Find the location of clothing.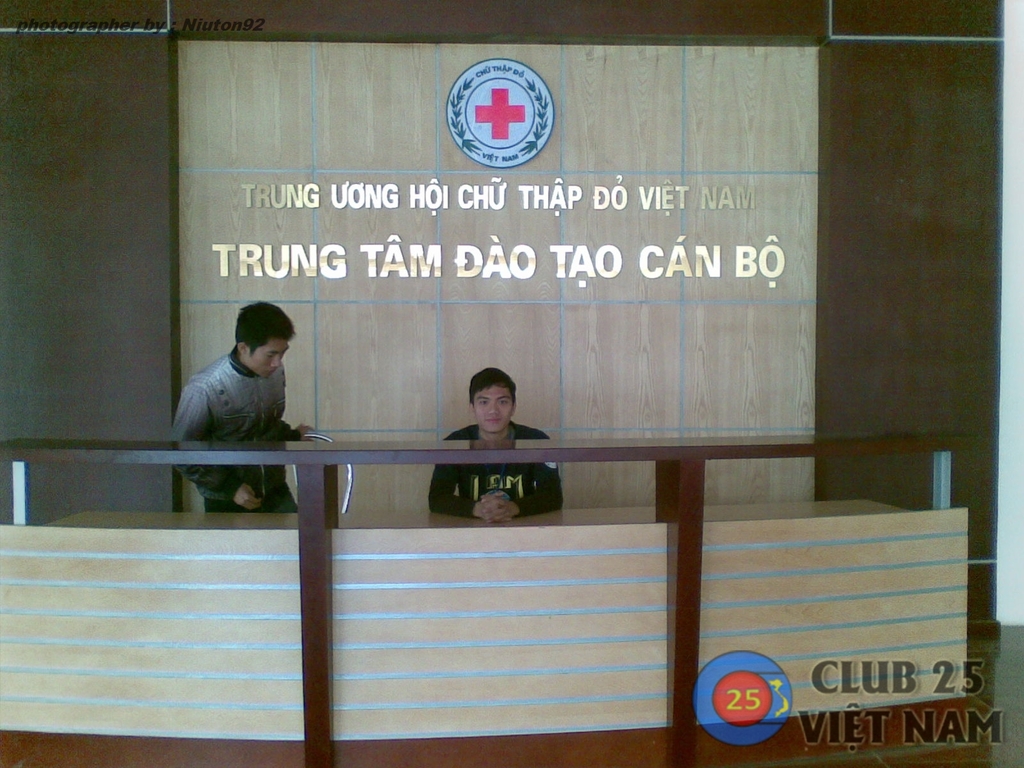
Location: x1=166, y1=344, x2=301, y2=511.
